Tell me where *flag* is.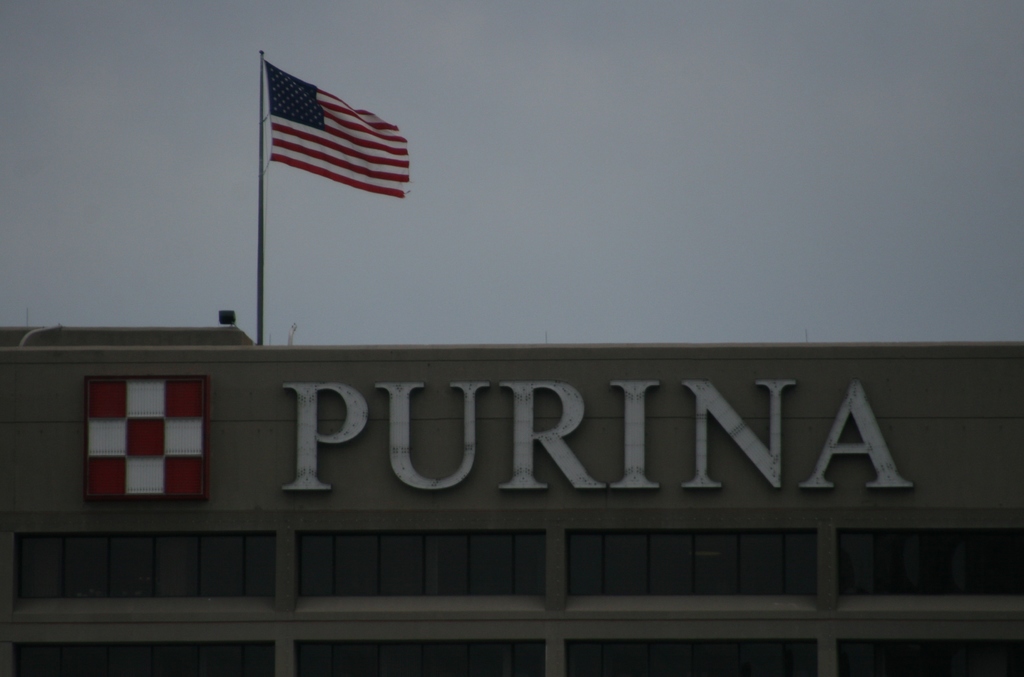
*flag* is at box=[243, 50, 421, 214].
